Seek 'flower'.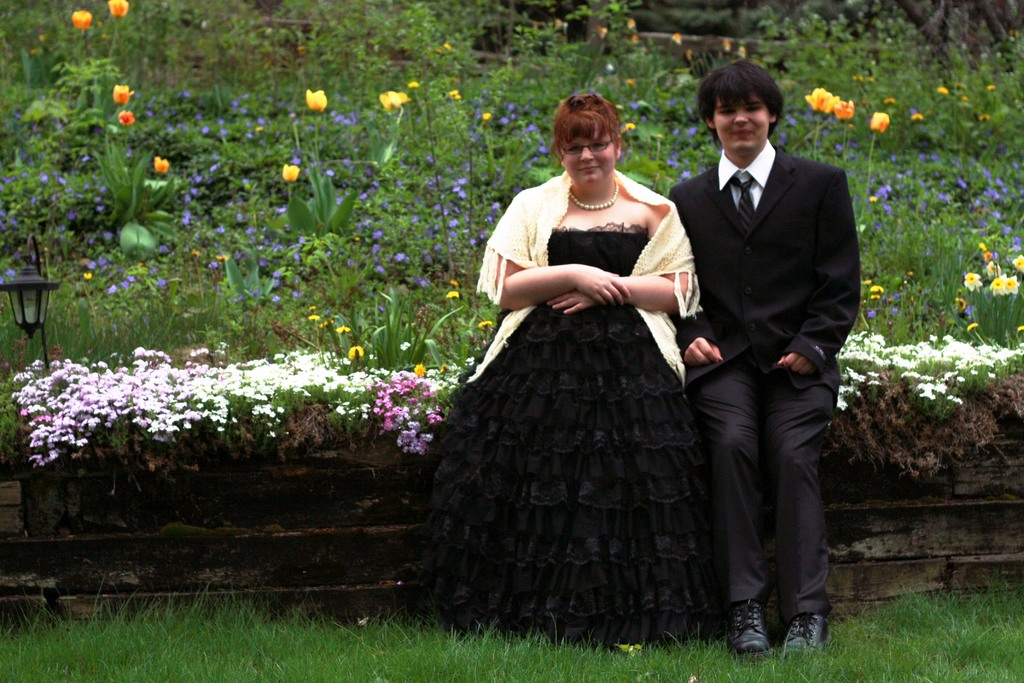
rect(405, 80, 421, 89).
